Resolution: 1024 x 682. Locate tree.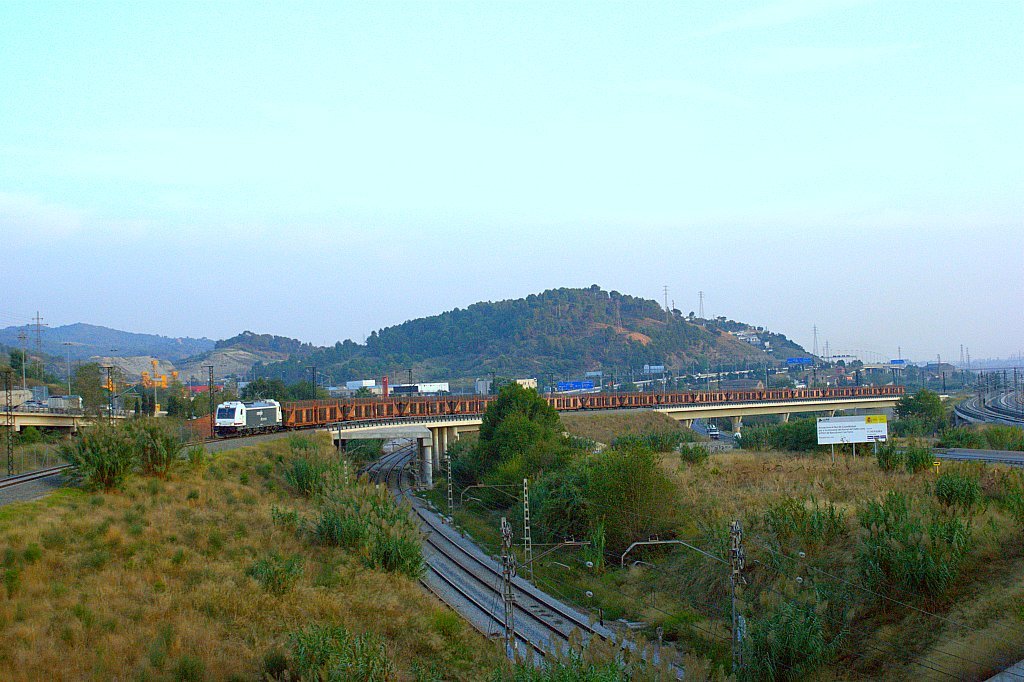
<box>0,344,37,388</box>.
